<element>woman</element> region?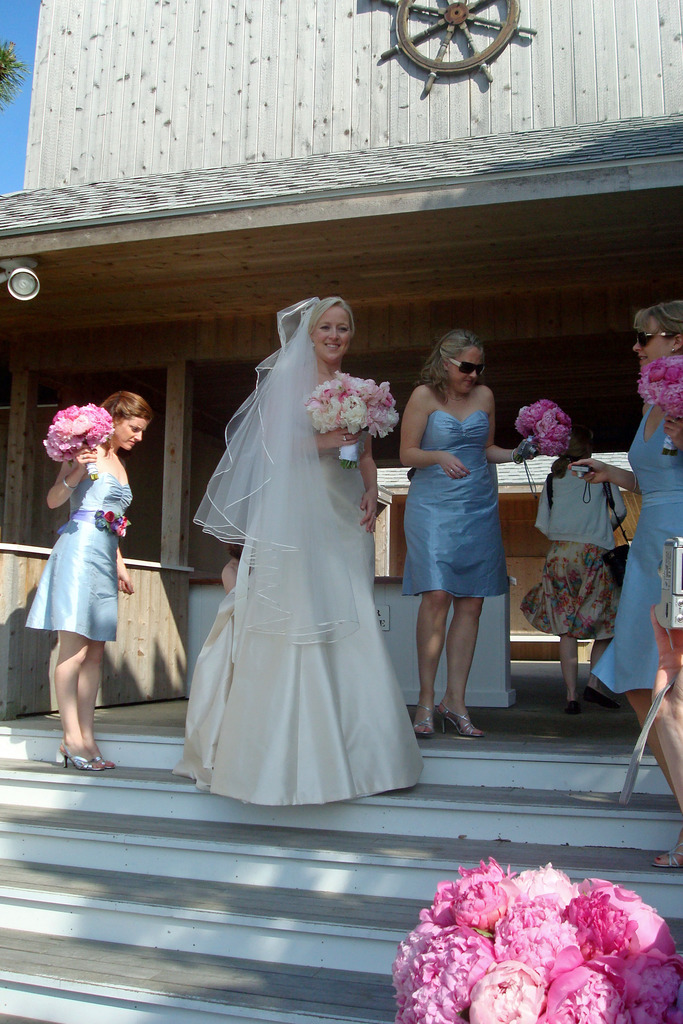
box=[572, 297, 682, 868]
